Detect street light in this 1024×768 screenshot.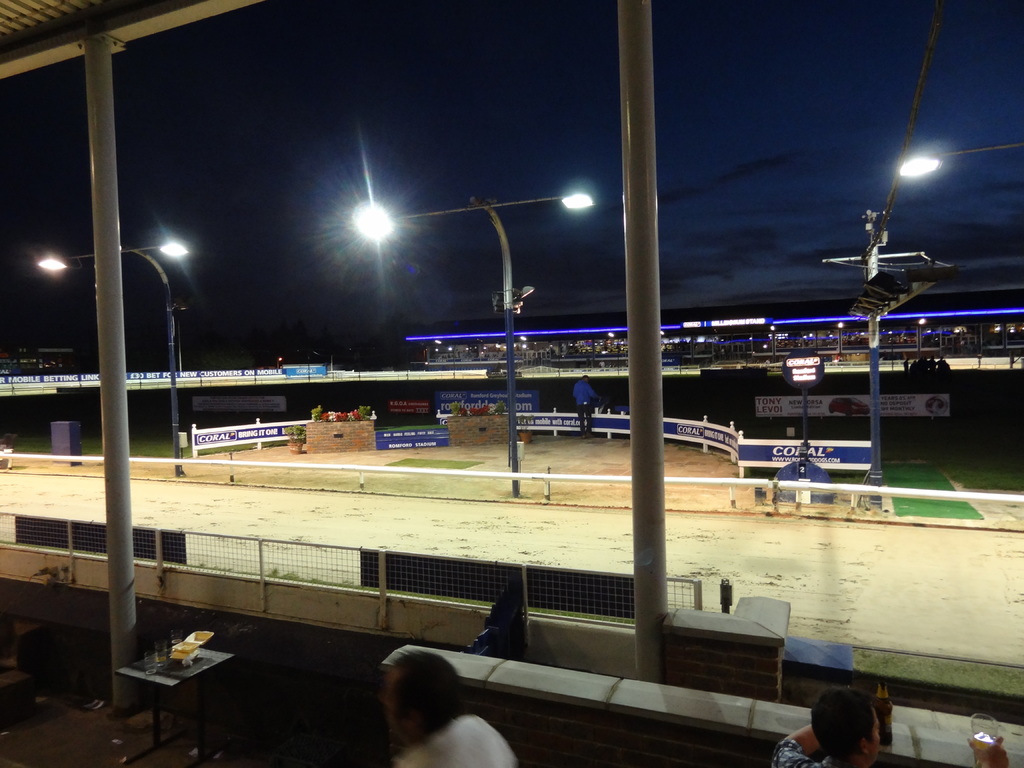
Detection: x1=898 y1=138 x2=1023 y2=183.
